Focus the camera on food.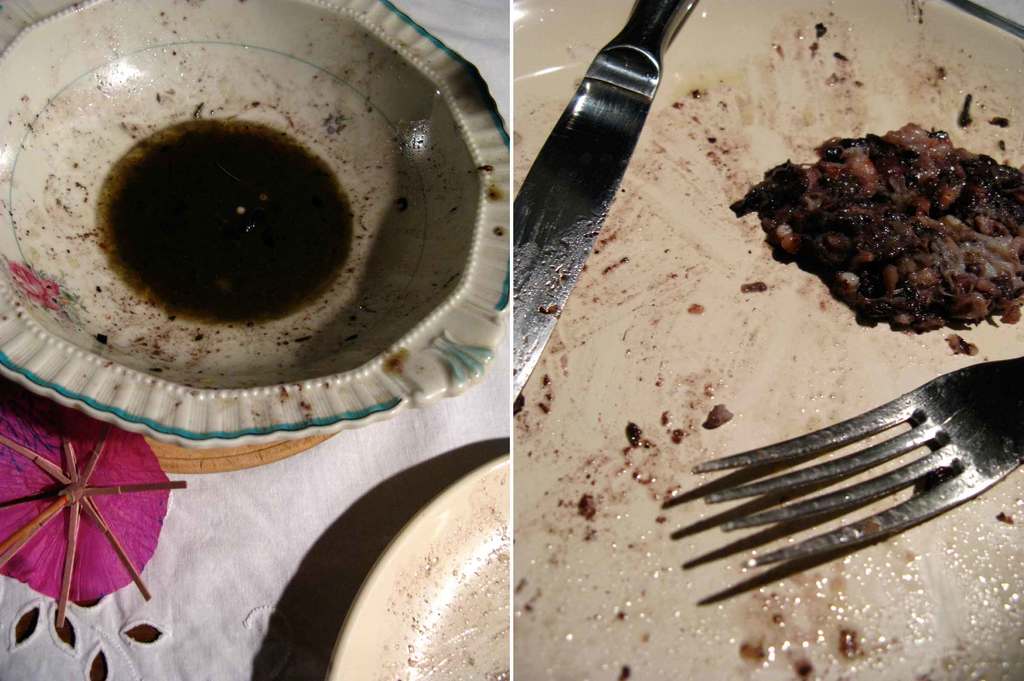
Focus region: select_region(835, 625, 858, 666).
